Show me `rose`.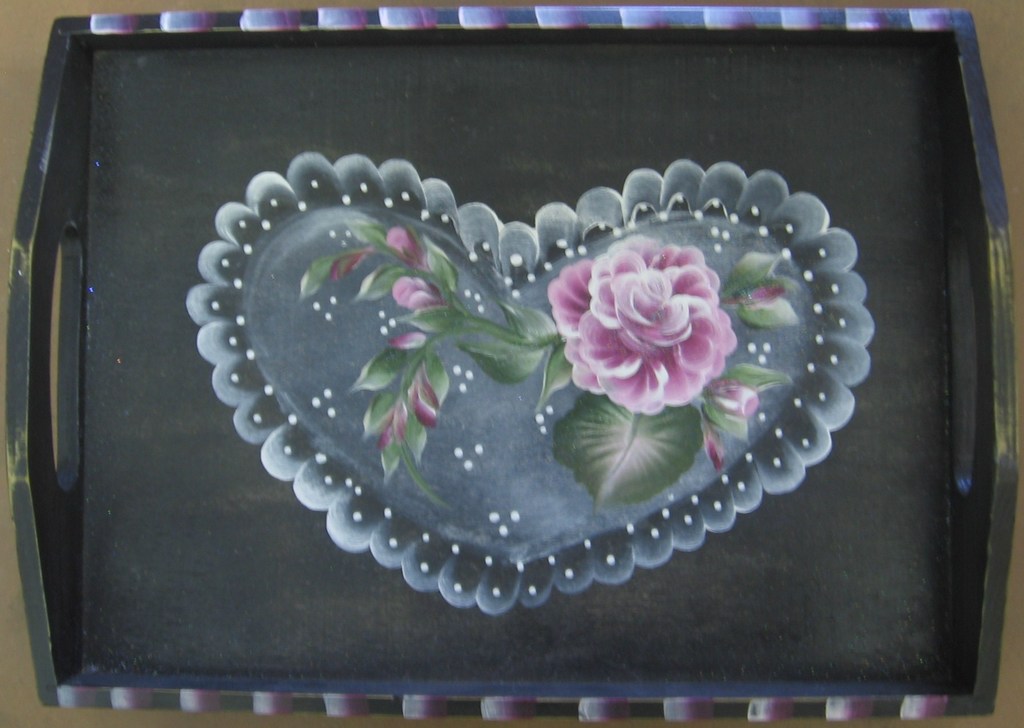
`rose` is here: (389,274,440,314).
